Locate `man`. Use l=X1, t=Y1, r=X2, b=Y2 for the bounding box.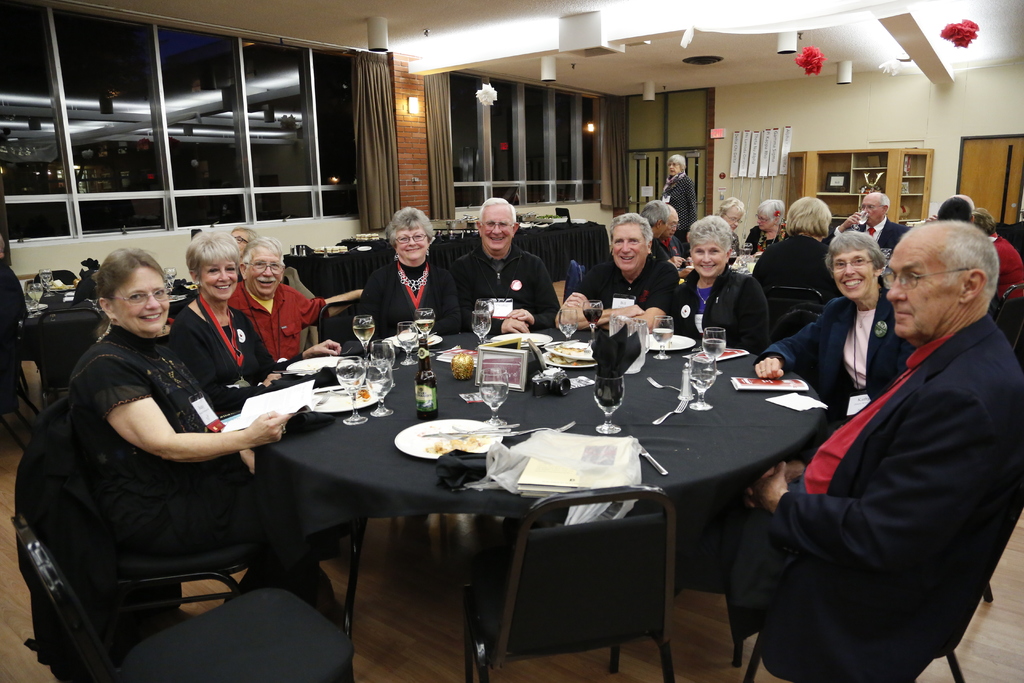
l=829, t=191, r=908, b=247.
